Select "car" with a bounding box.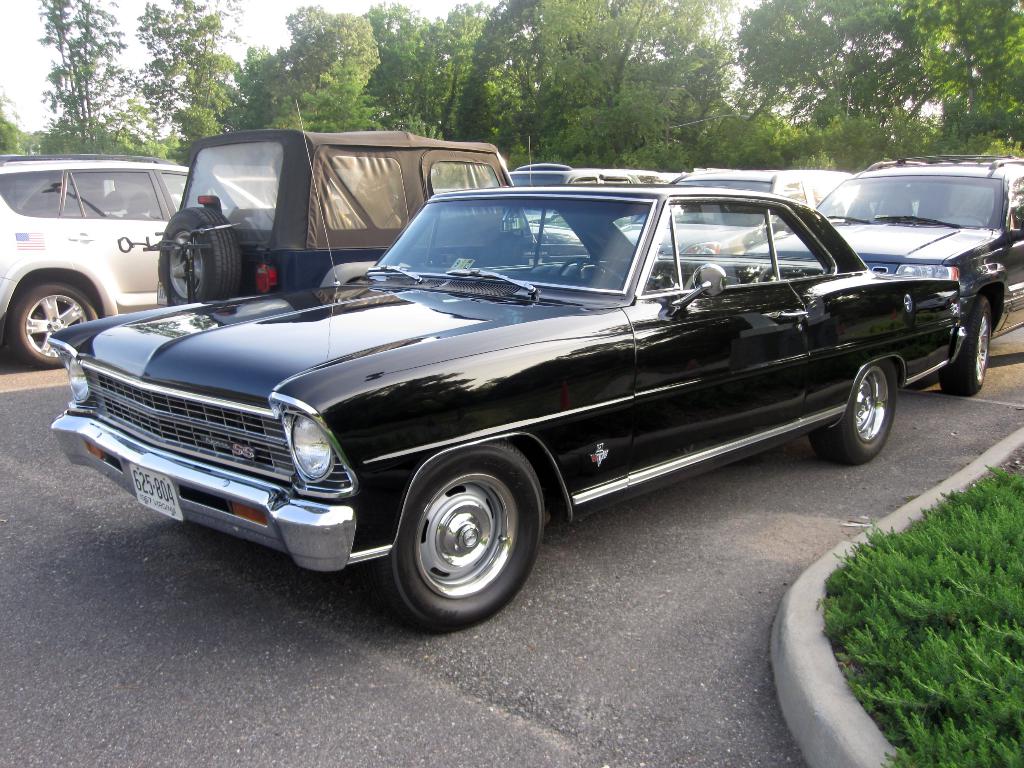
47, 165, 938, 625.
